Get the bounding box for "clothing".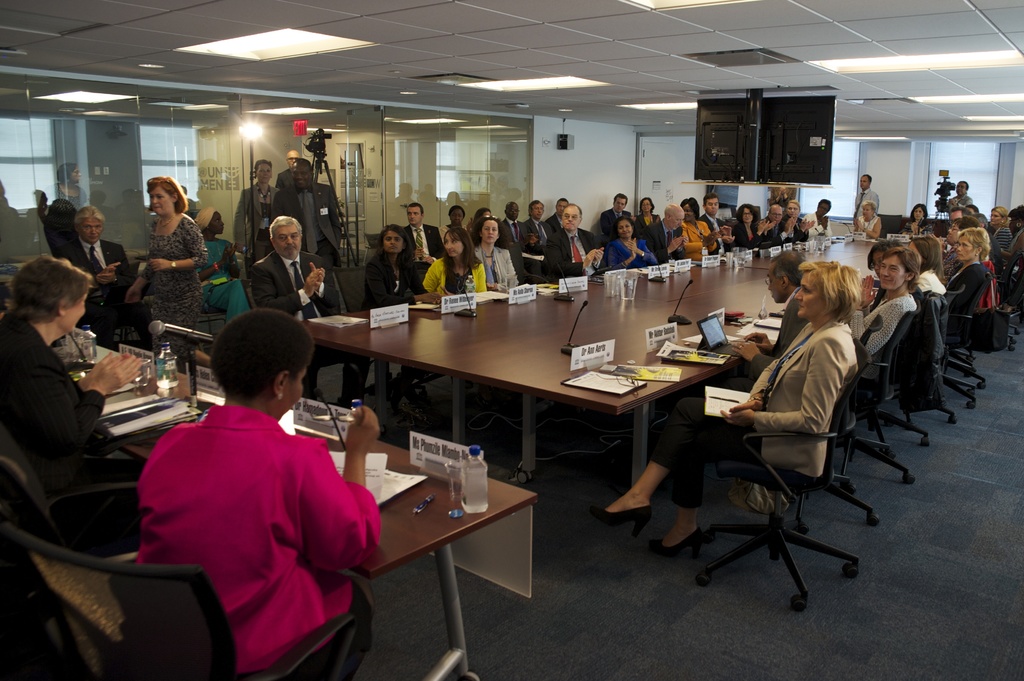
<region>470, 222, 481, 241</region>.
